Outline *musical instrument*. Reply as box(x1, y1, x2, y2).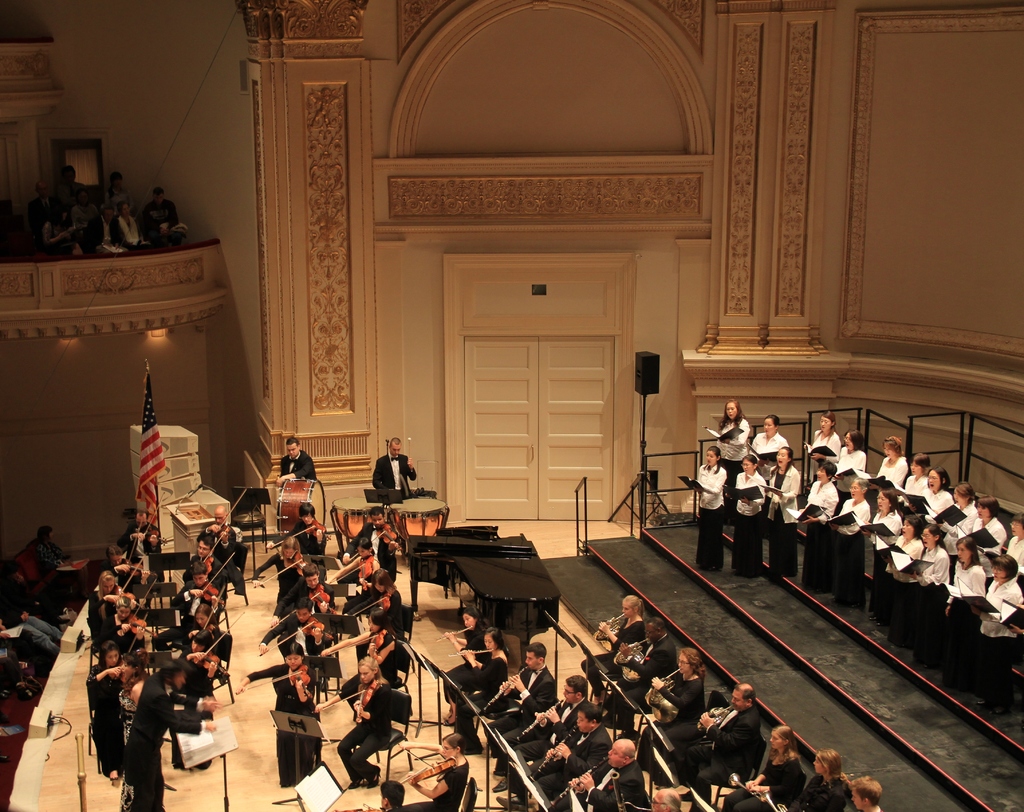
box(311, 680, 381, 724).
